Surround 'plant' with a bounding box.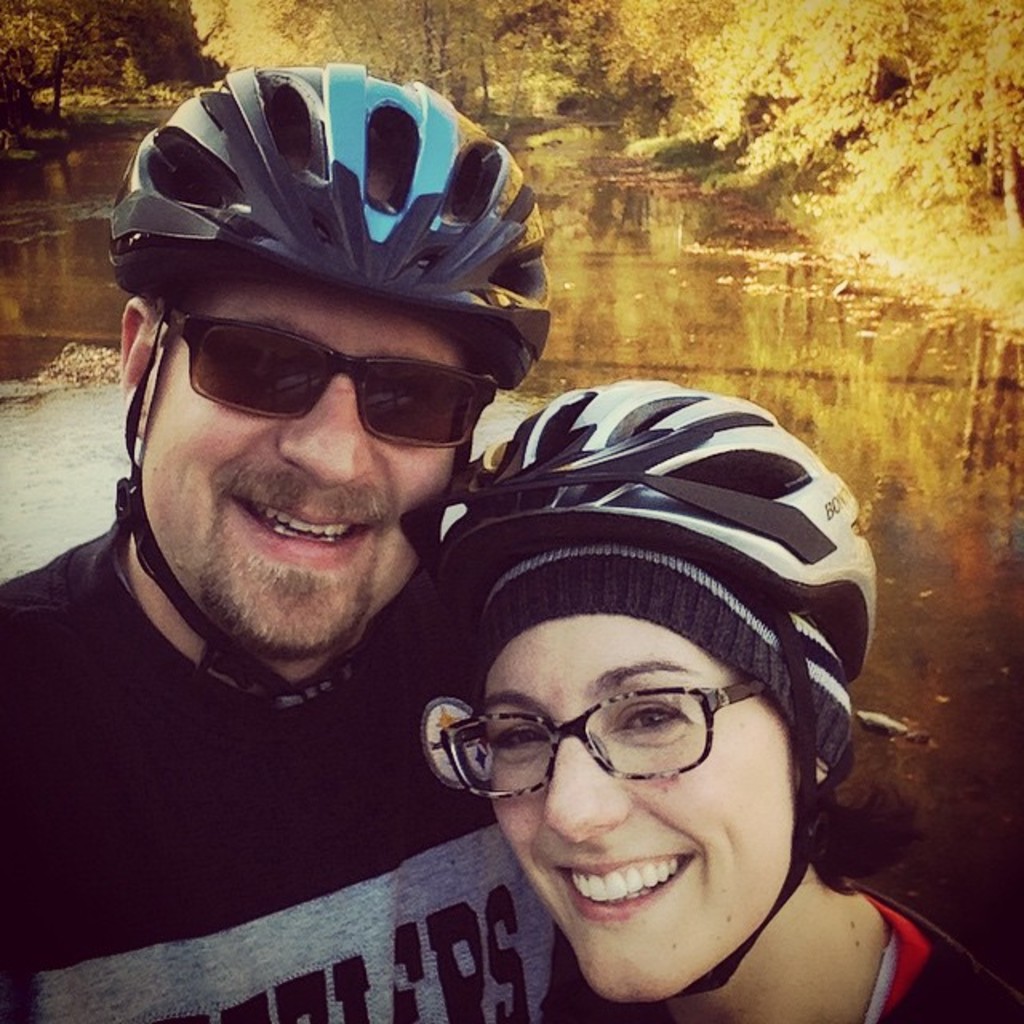
{"x1": 683, "y1": 144, "x2": 861, "y2": 254}.
